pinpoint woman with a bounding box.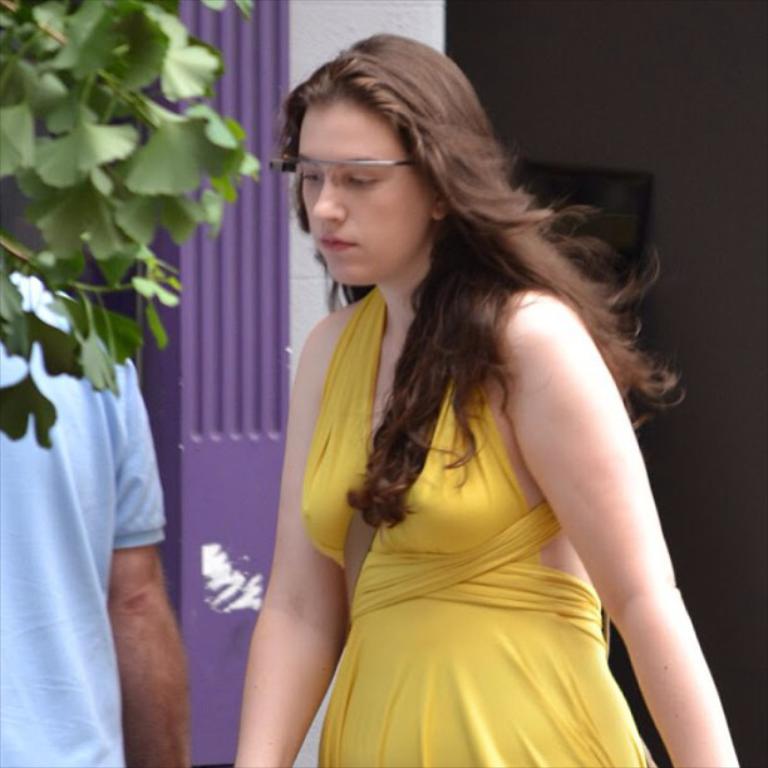
(202,41,719,760).
